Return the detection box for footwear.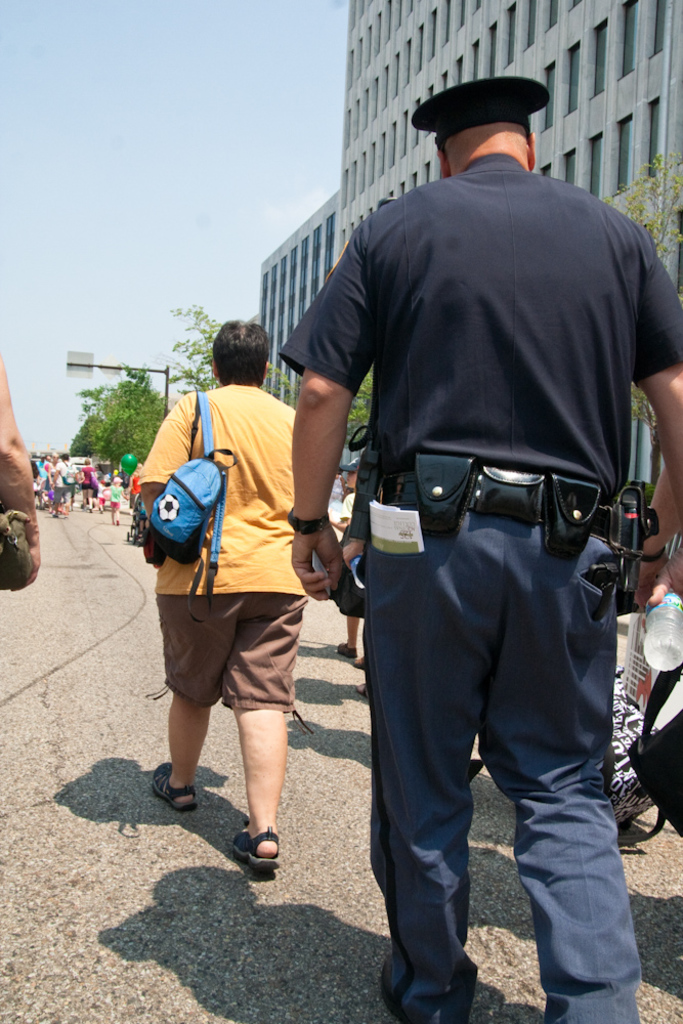
bbox=[352, 649, 366, 671].
